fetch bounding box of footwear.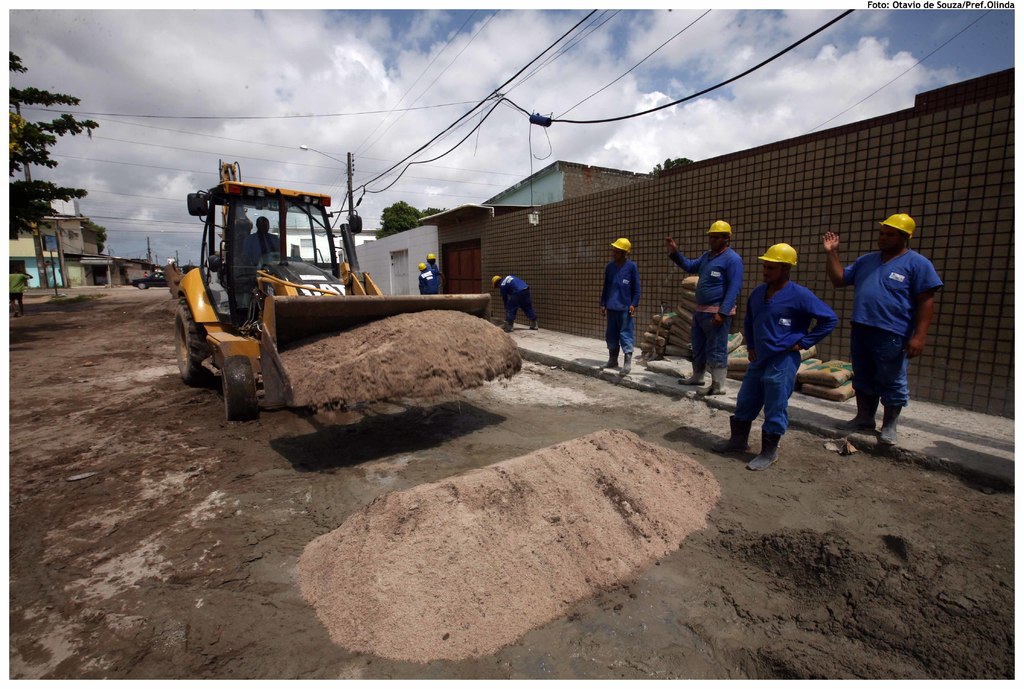
Bbox: region(532, 320, 539, 331).
